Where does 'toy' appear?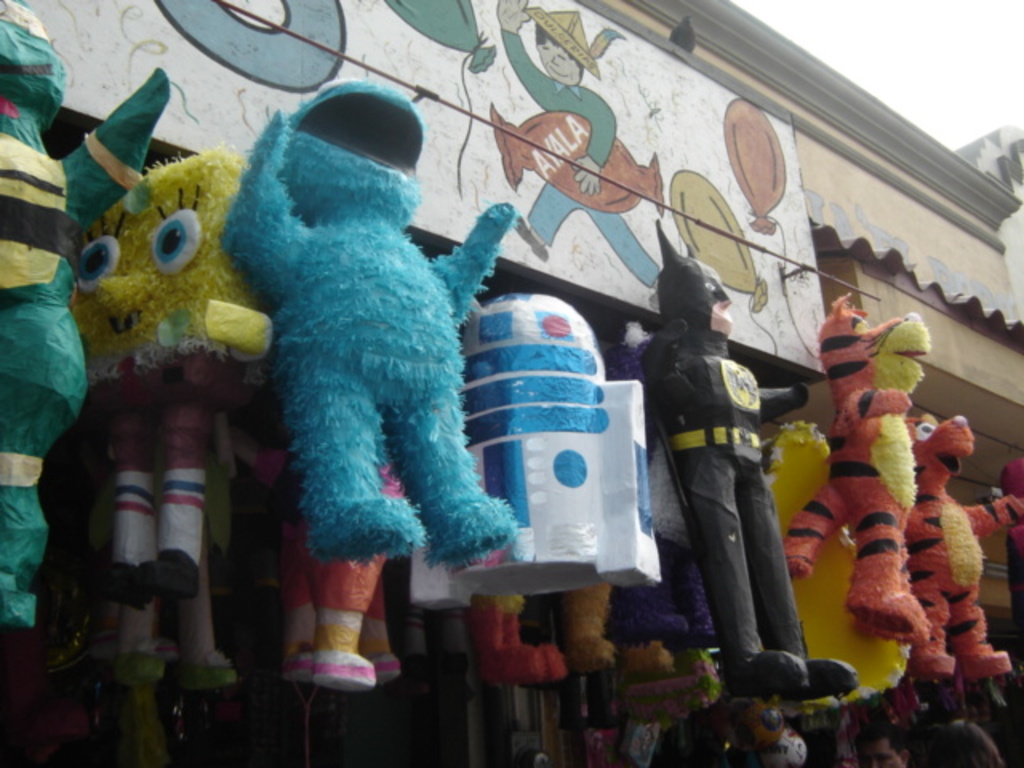
Appears at box=[469, 587, 566, 683].
